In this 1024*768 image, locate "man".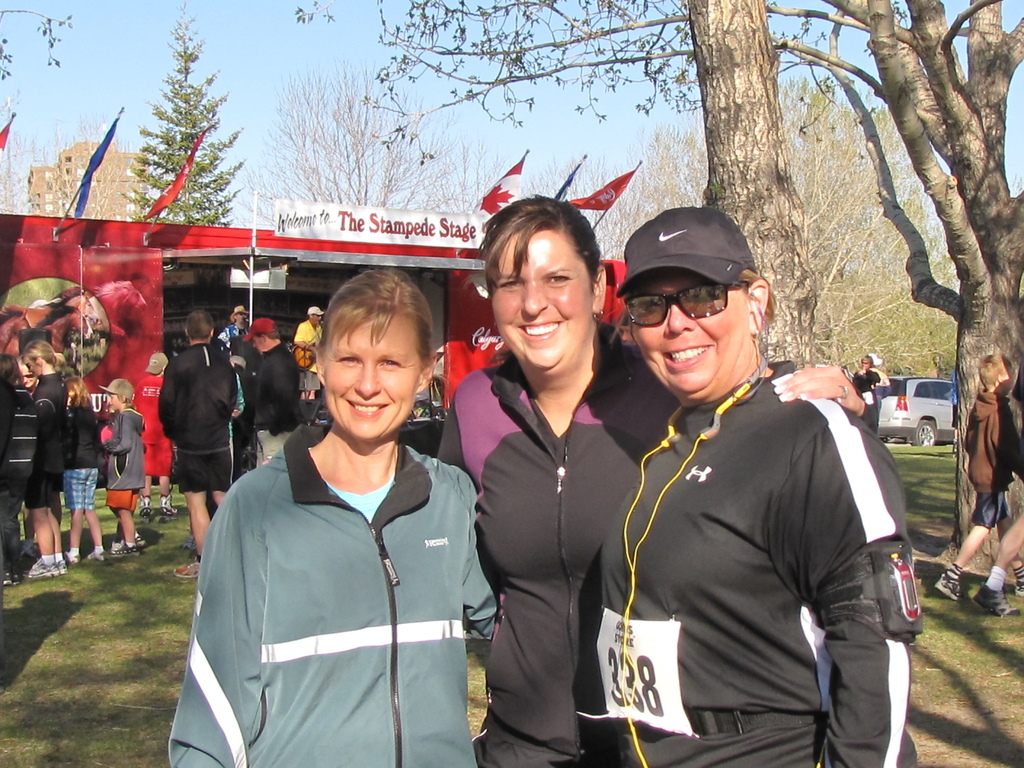
Bounding box: pyautogui.locateOnScreen(871, 356, 893, 401).
